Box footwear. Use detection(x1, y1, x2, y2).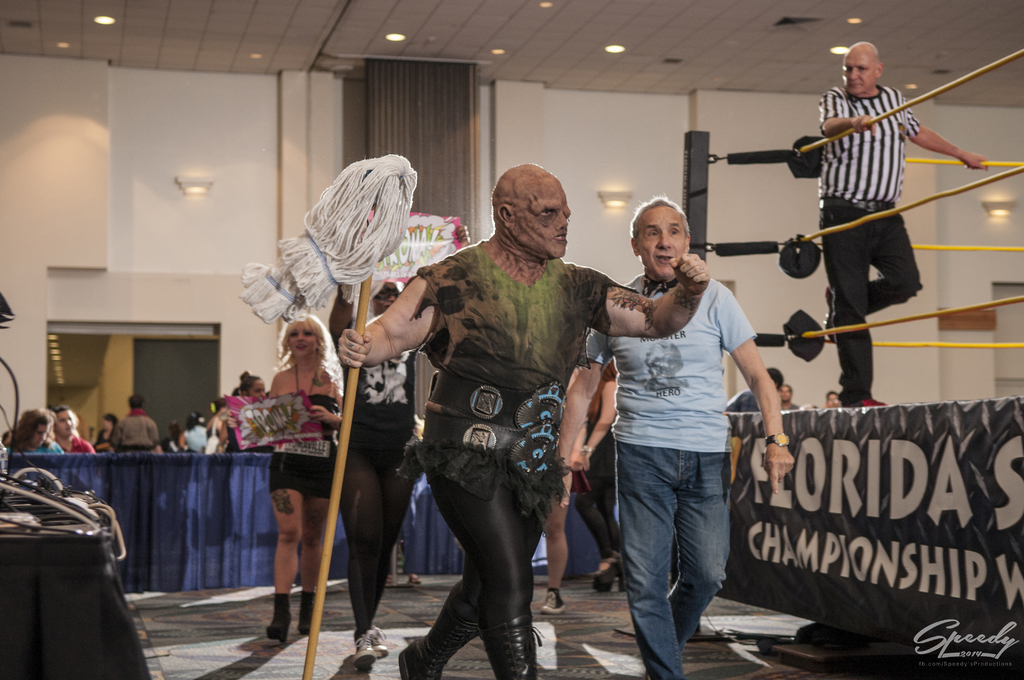
detection(297, 591, 318, 638).
